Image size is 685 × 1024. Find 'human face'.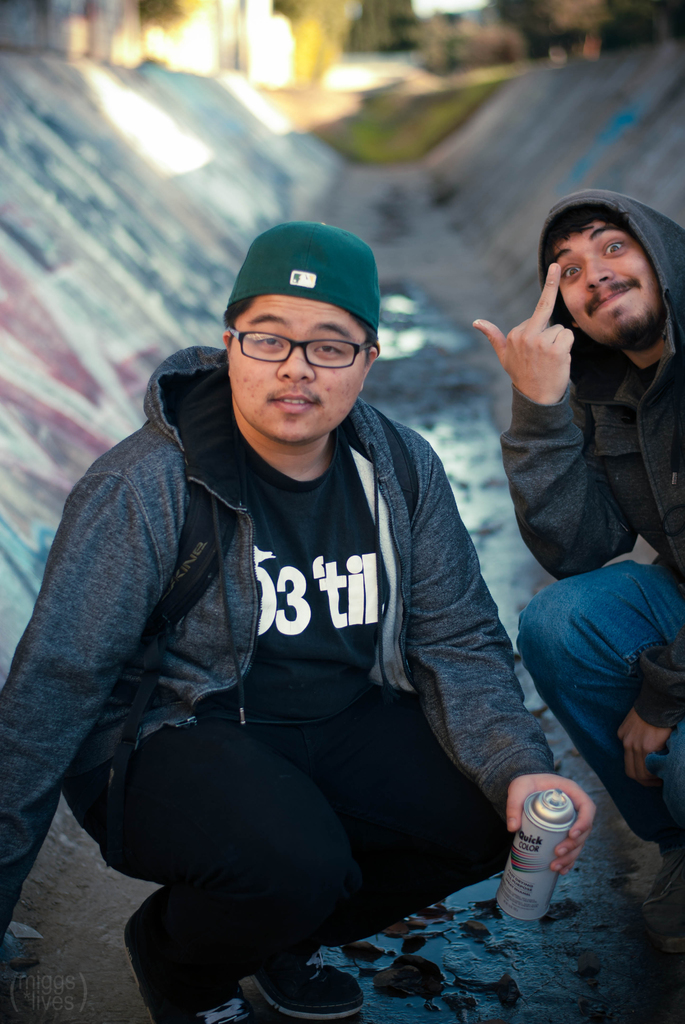
217 294 379 450.
